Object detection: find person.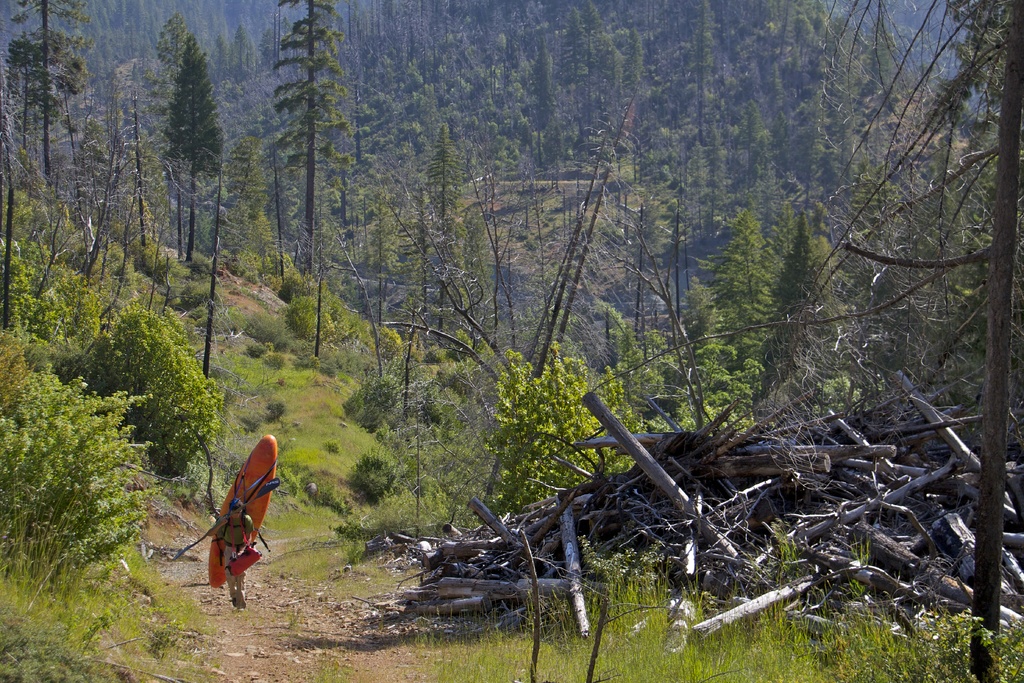
bbox=(207, 498, 255, 606).
